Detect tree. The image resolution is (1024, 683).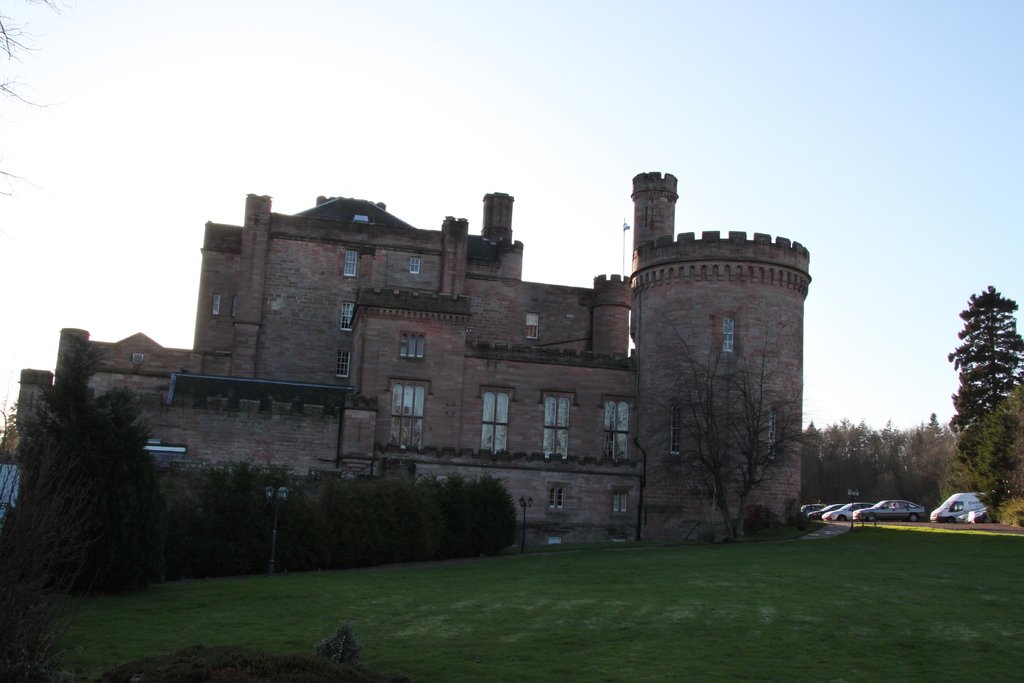
x1=942, y1=283, x2=1023, y2=448.
